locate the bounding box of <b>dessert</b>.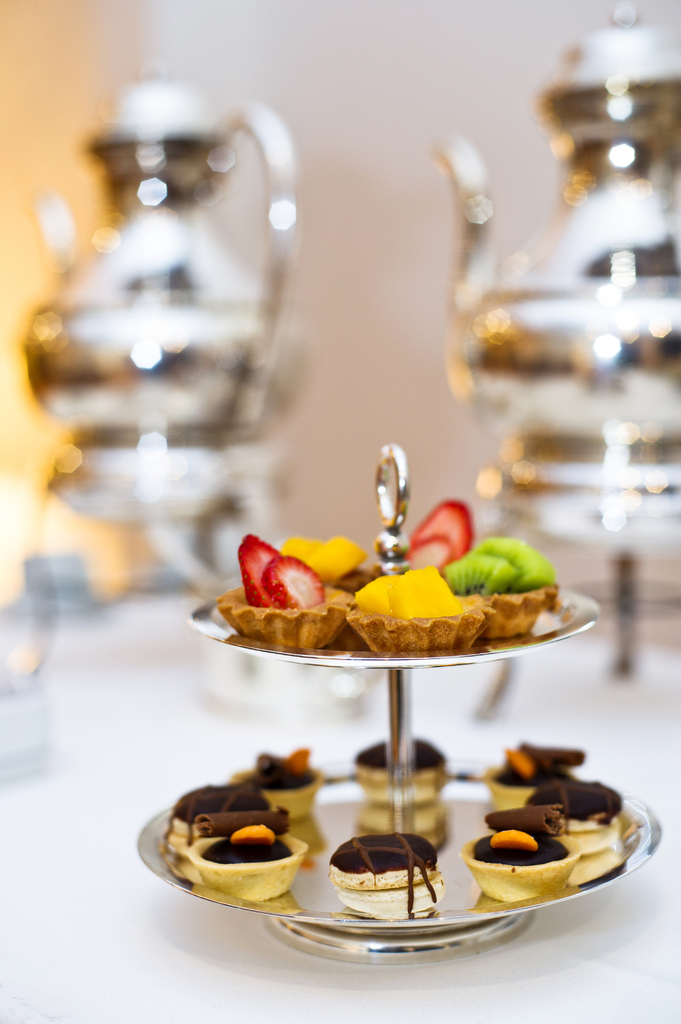
Bounding box: <region>467, 797, 589, 914</region>.
